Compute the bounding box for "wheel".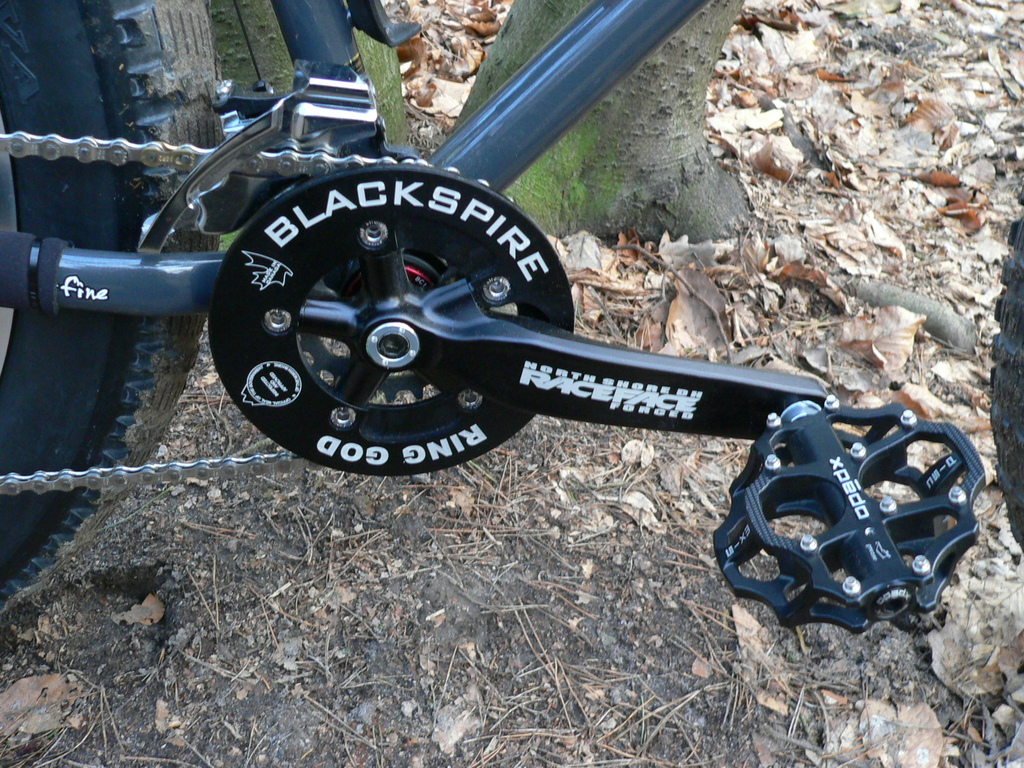
<box>0,0,227,608</box>.
